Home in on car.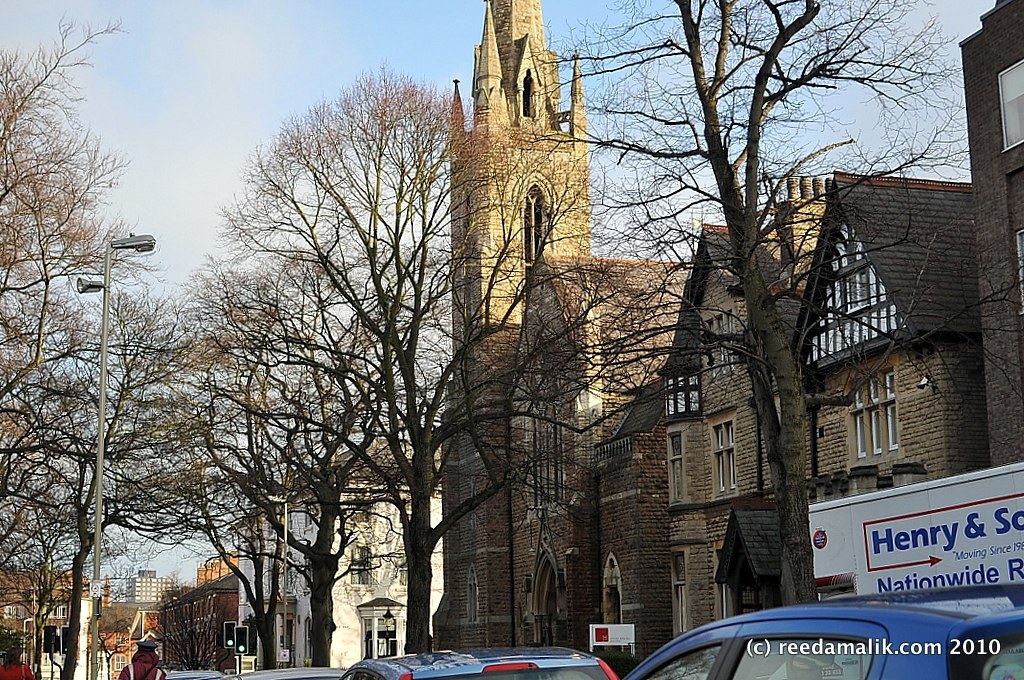
Homed in at {"left": 339, "top": 643, "right": 615, "bottom": 679}.
